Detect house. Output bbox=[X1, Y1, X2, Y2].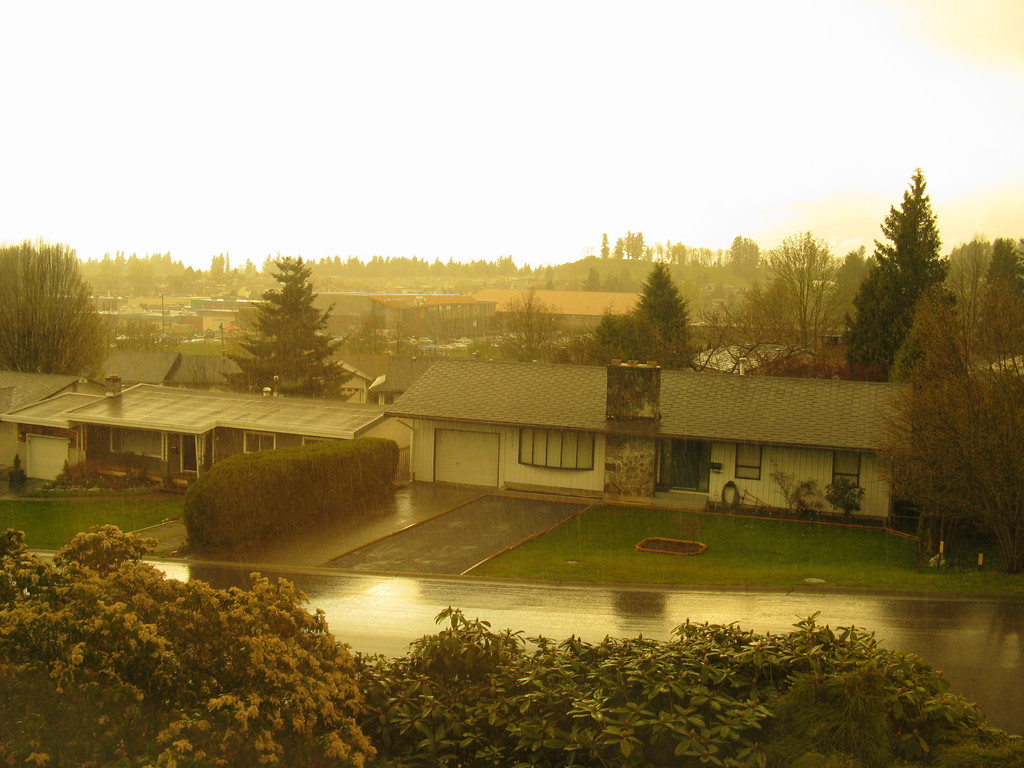
bbox=[364, 296, 495, 342].
